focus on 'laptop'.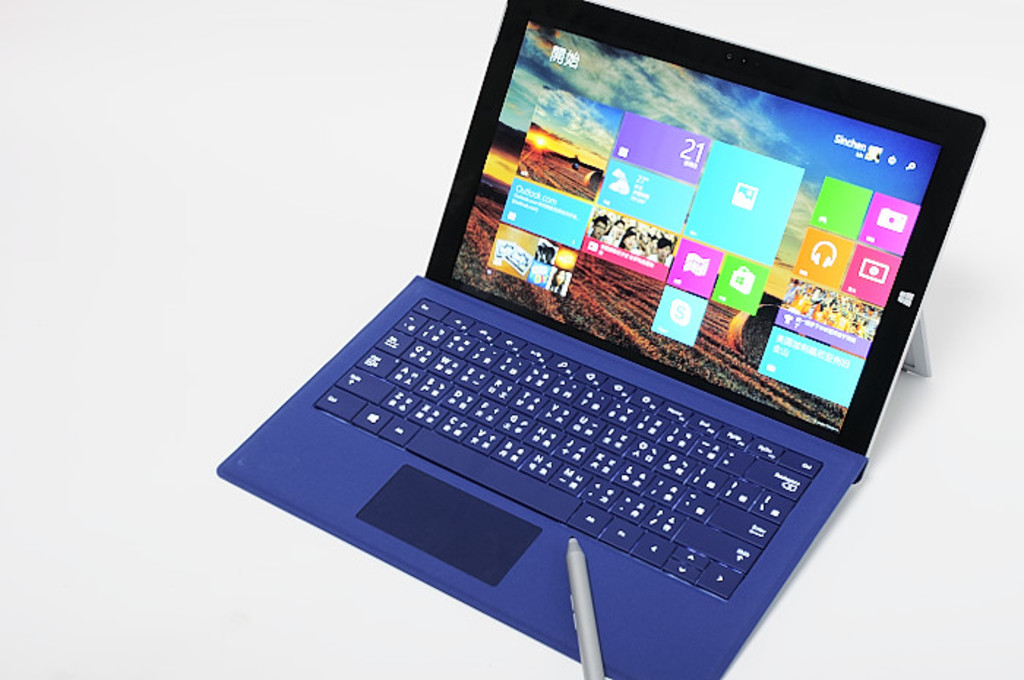
Focused at <box>221,0,979,679</box>.
